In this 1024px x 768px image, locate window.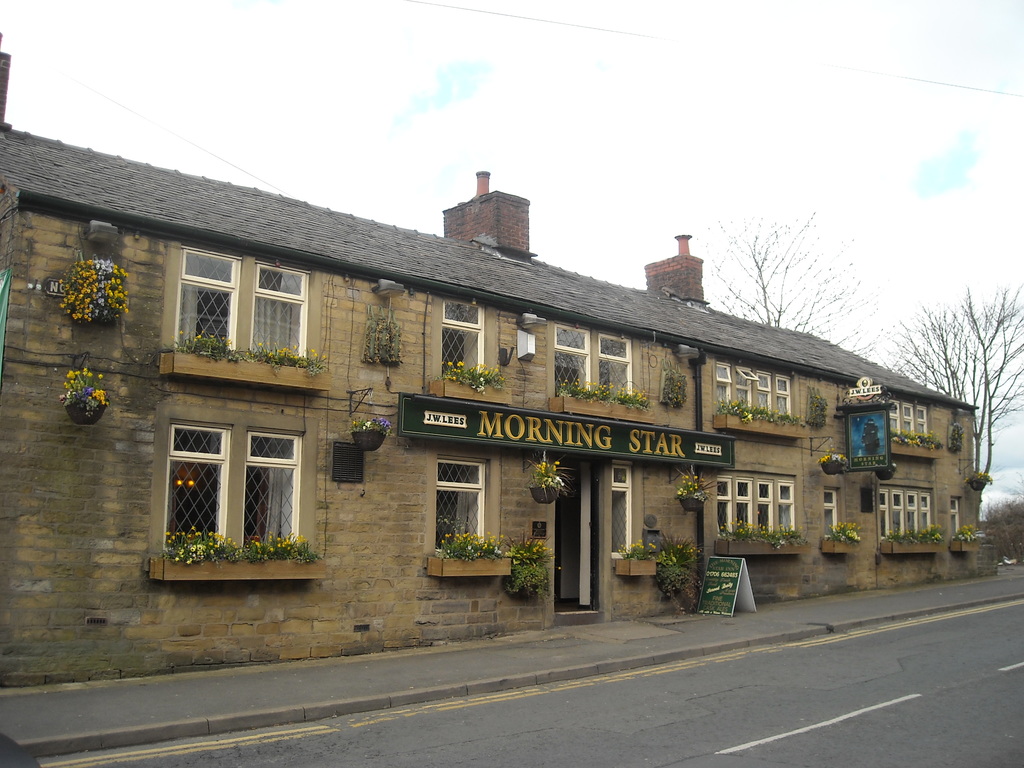
Bounding box: 904/488/918/536.
